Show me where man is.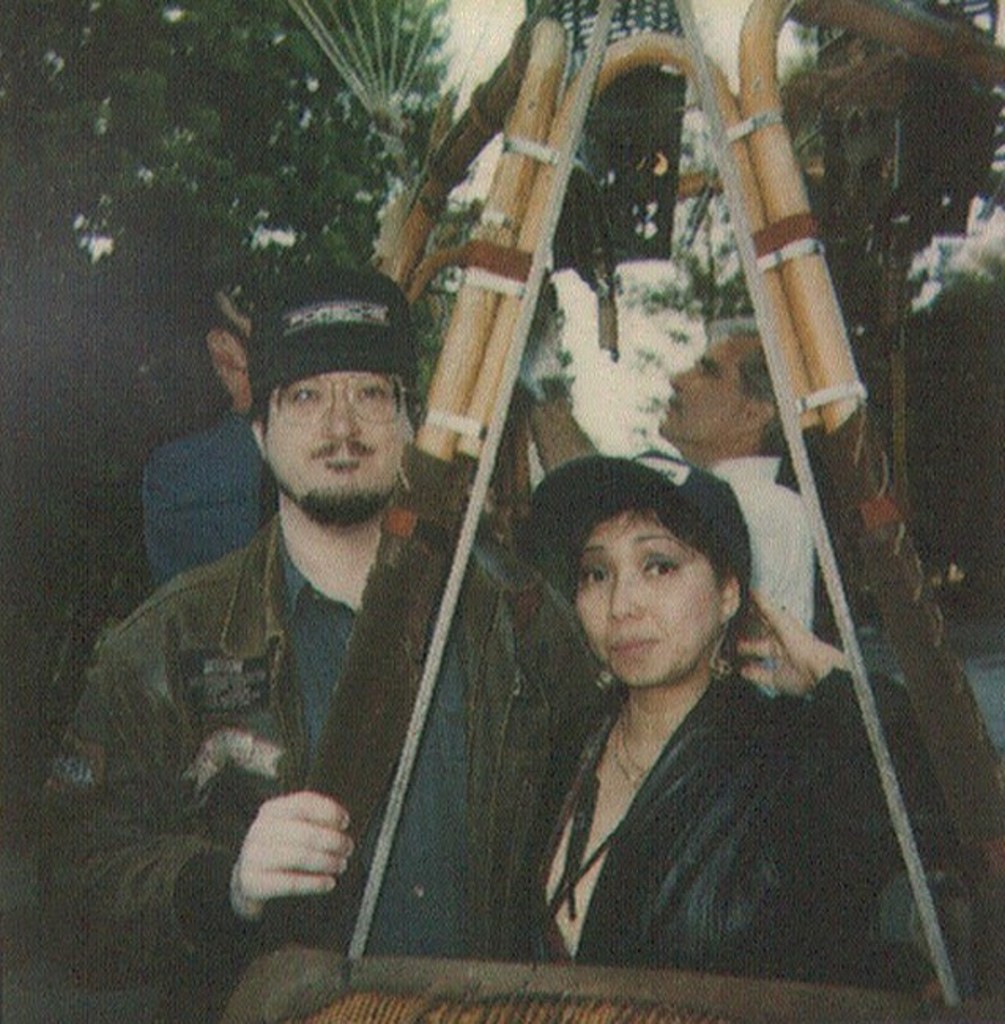
man is at <box>36,249,633,1022</box>.
